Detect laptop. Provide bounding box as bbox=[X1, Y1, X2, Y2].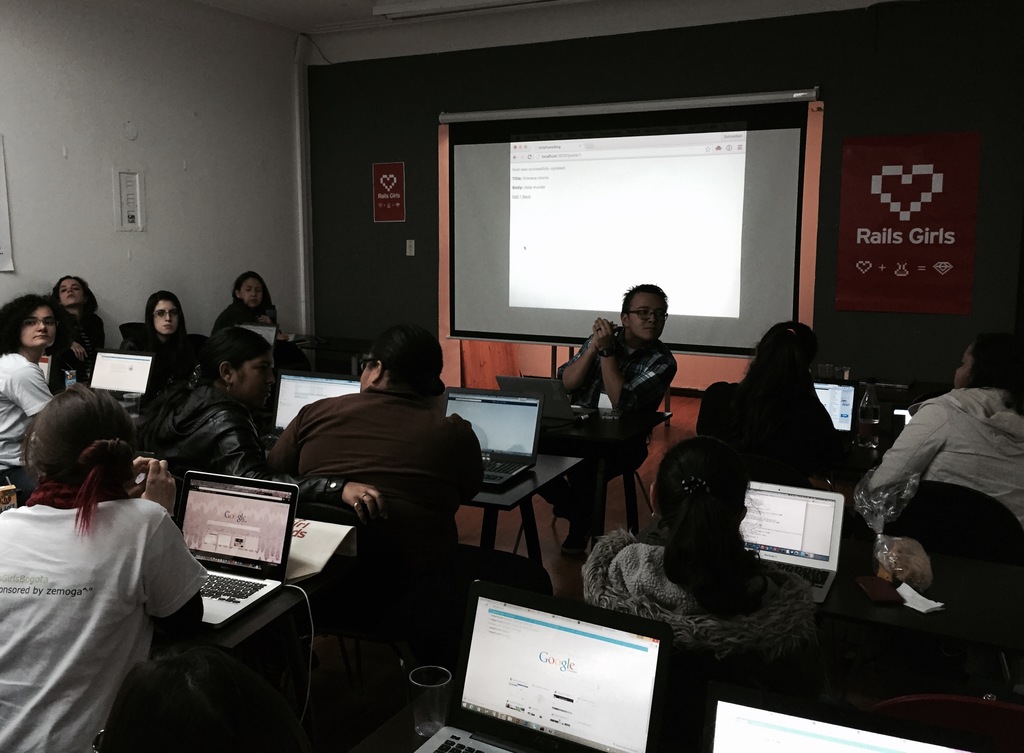
bbox=[707, 698, 975, 752].
